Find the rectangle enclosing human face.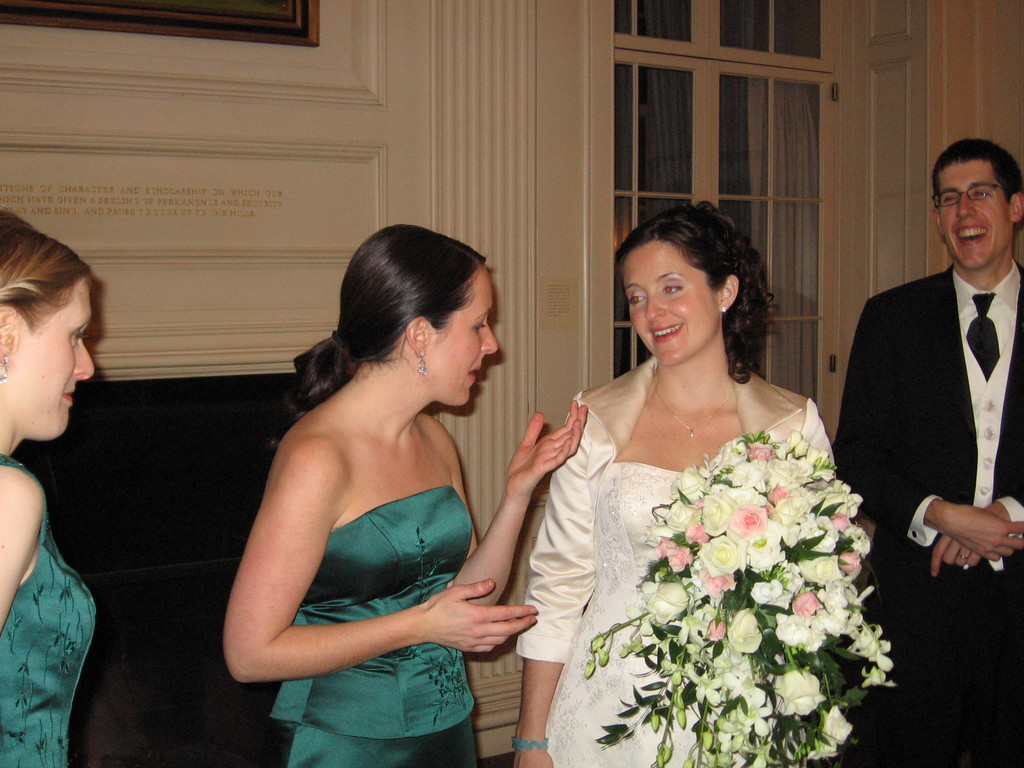
select_region(621, 242, 718, 365).
